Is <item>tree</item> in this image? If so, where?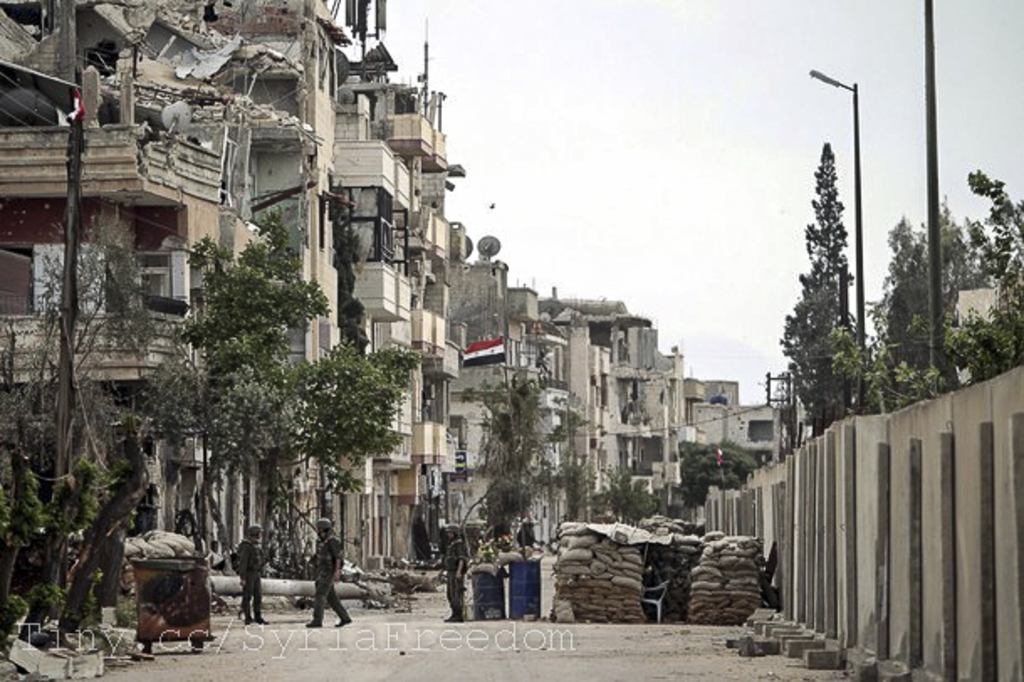
Yes, at 149 203 354 546.
